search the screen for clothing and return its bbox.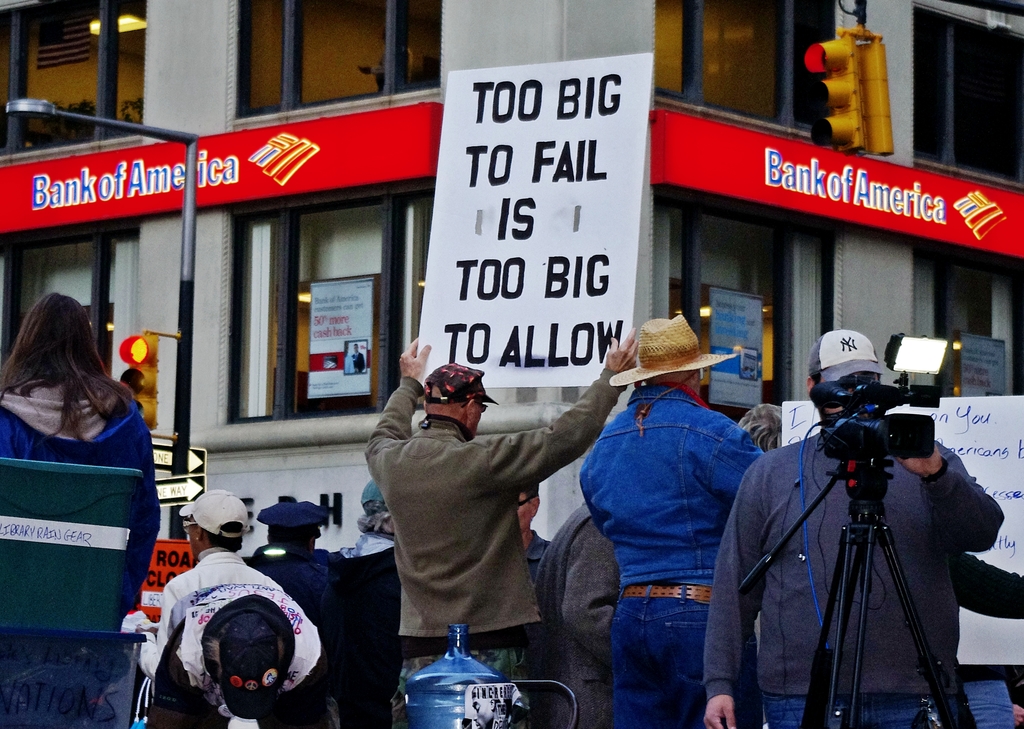
Found: (136, 555, 326, 728).
